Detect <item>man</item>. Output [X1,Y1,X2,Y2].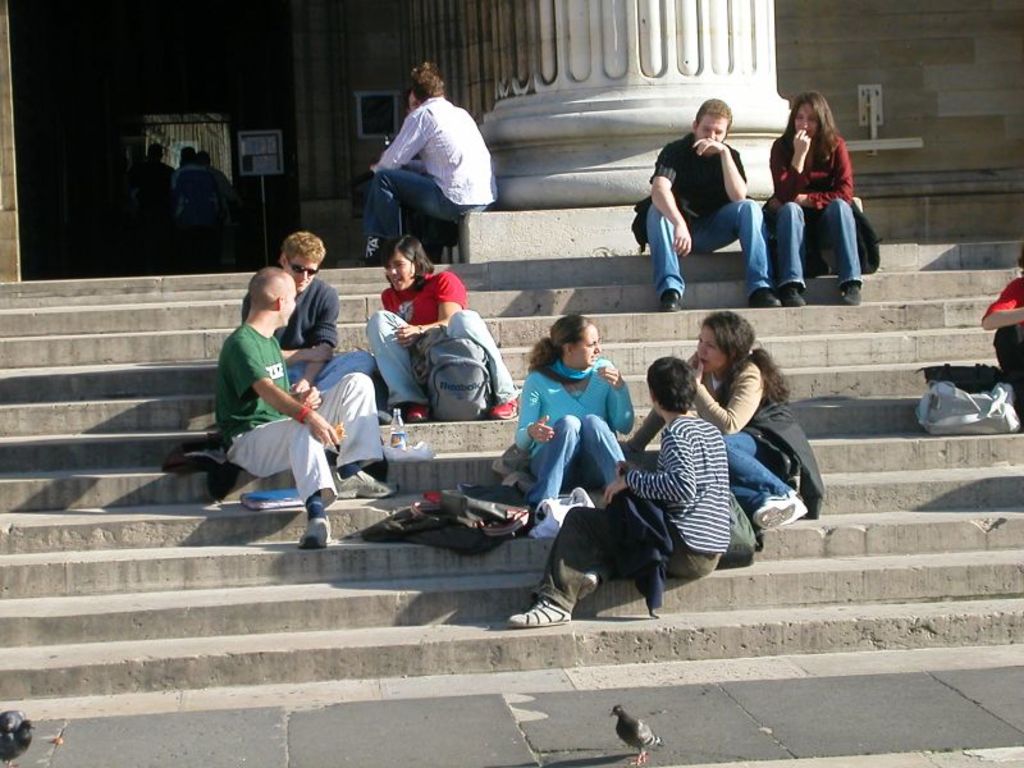
[238,236,389,421].
